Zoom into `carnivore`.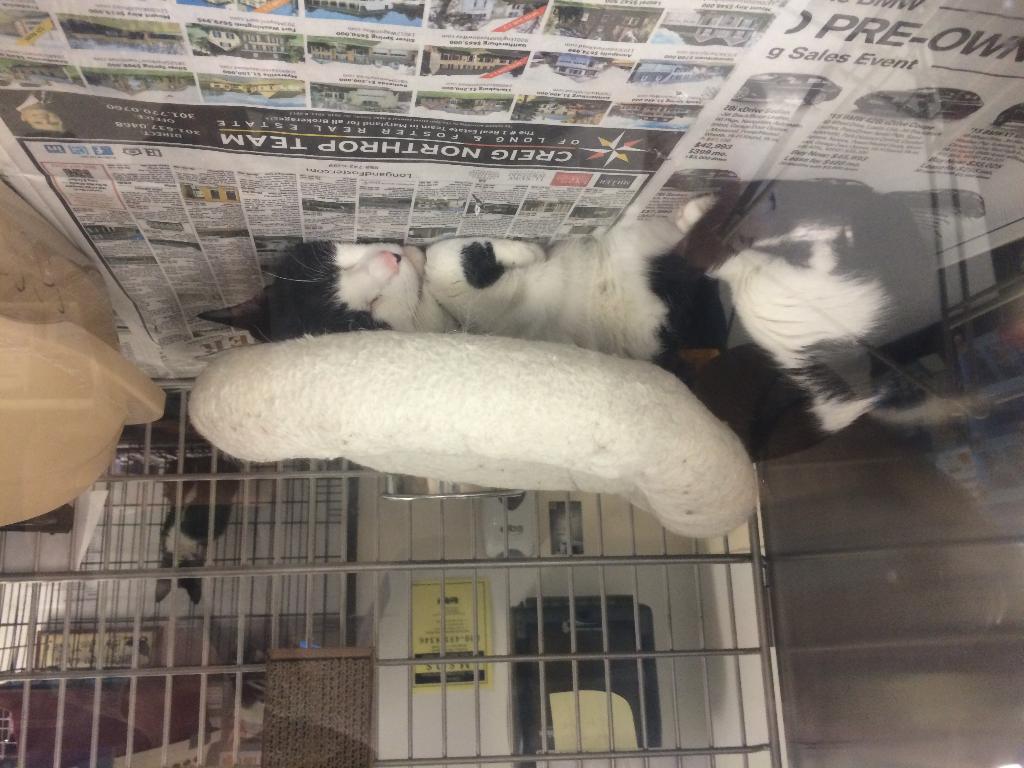
Zoom target: pyautogui.locateOnScreen(191, 190, 890, 467).
